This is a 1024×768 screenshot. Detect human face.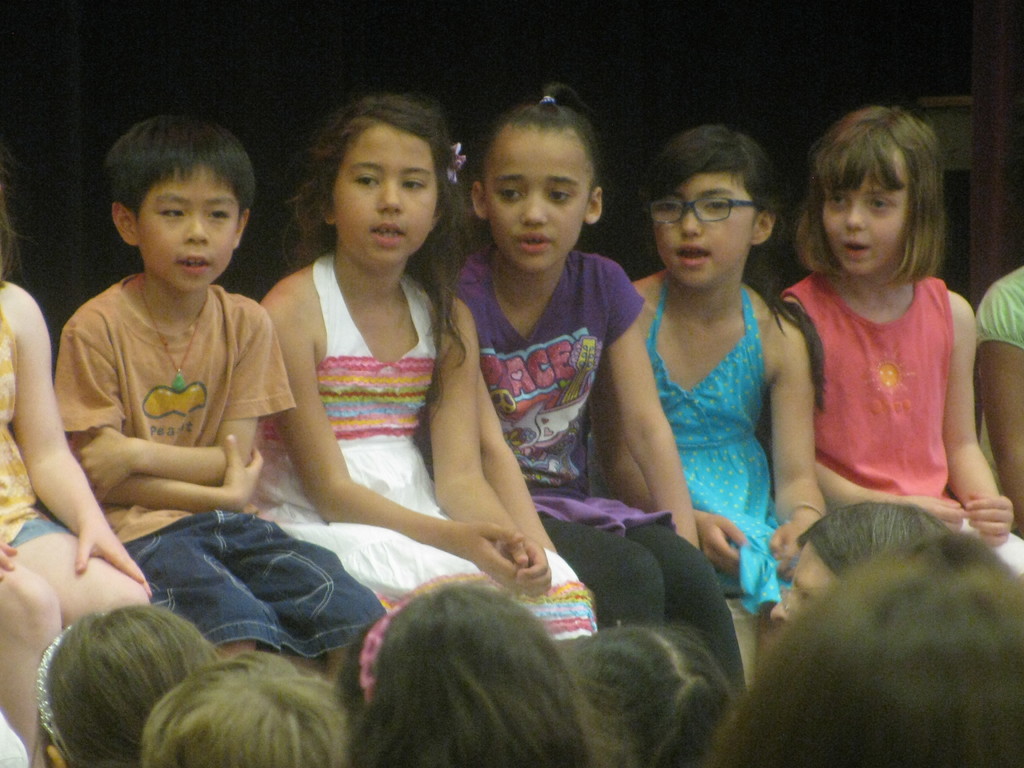
{"left": 137, "top": 163, "right": 241, "bottom": 290}.
